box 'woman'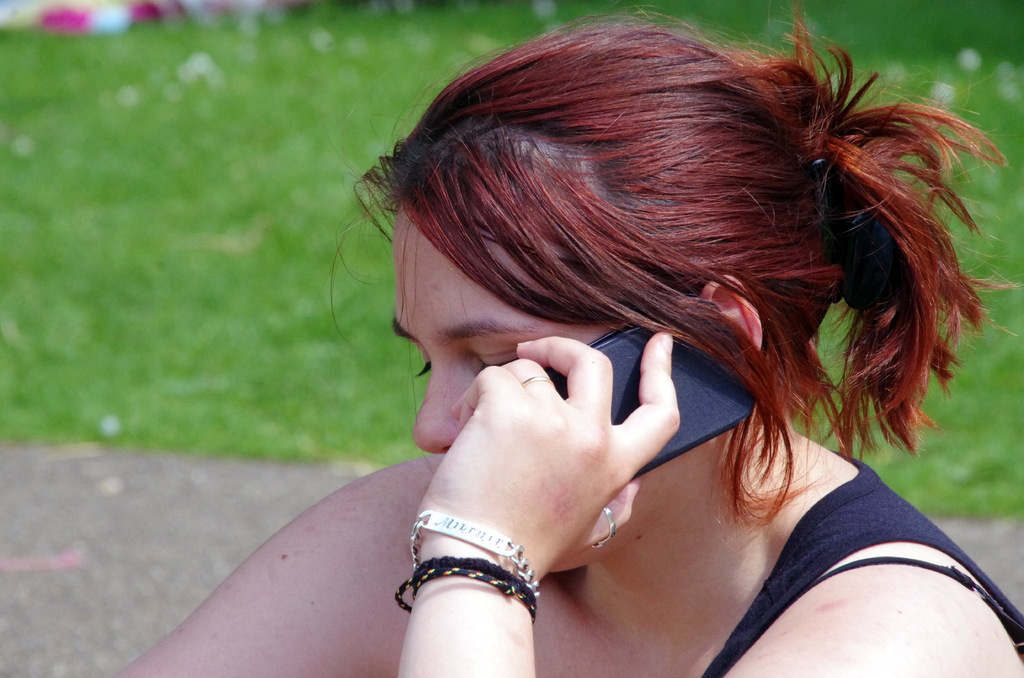
box=[252, 45, 1023, 654]
